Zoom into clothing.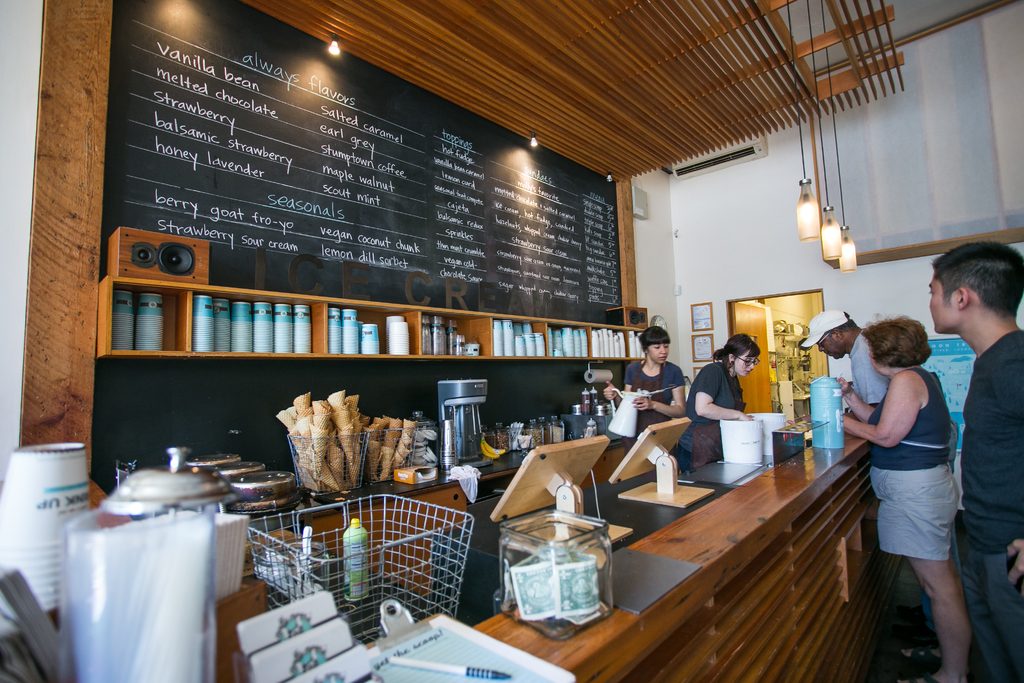
Zoom target: [697, 366, 747, 488].
